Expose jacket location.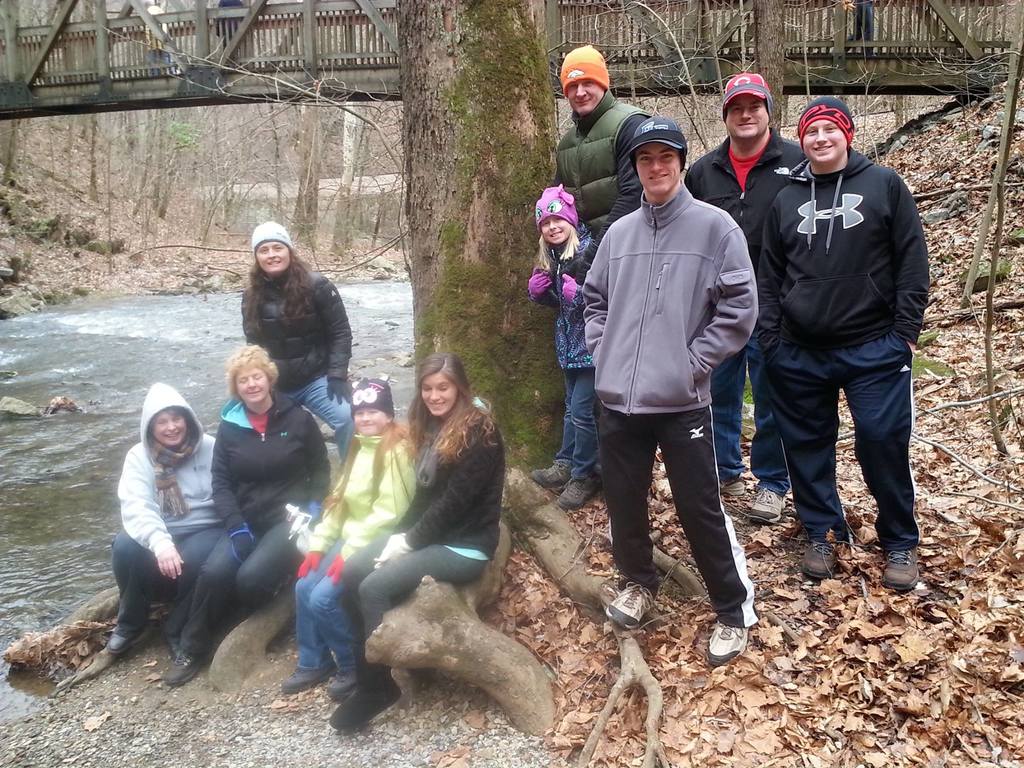
Exposed at detection(753, 147, 930, 352).
